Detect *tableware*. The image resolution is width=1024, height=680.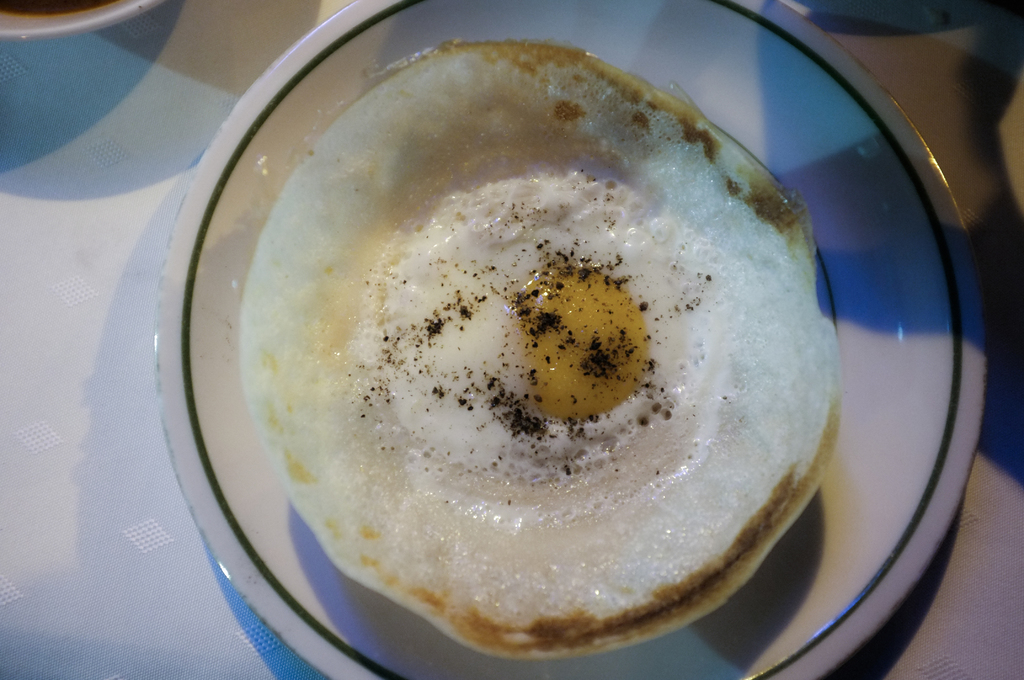
[0, 0, 164, 44].
